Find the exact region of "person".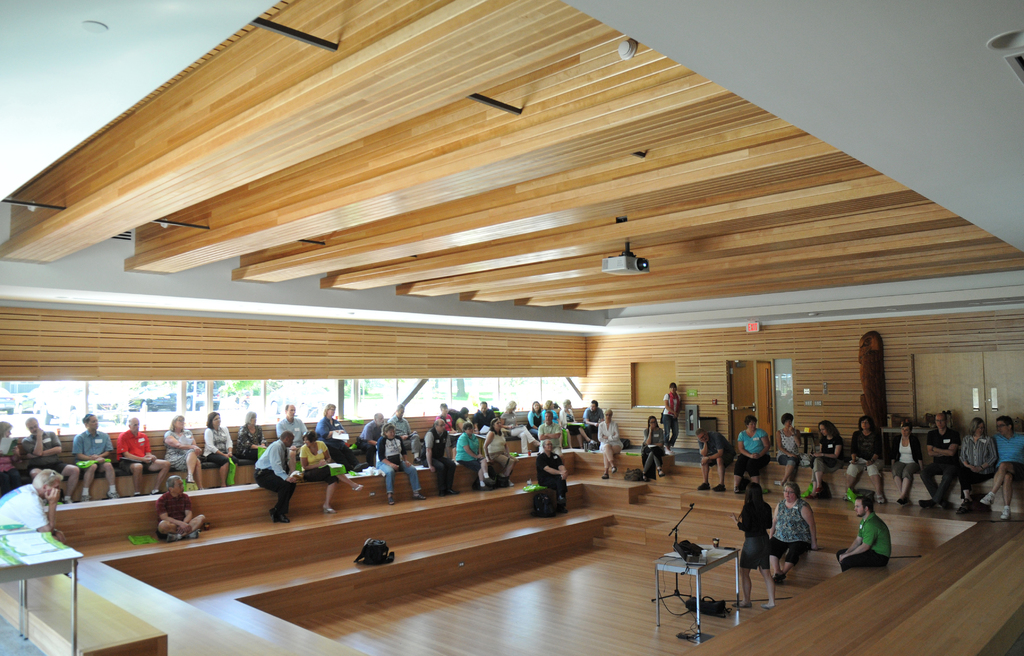
Exact region: locate(884, 420, 924, 507).
